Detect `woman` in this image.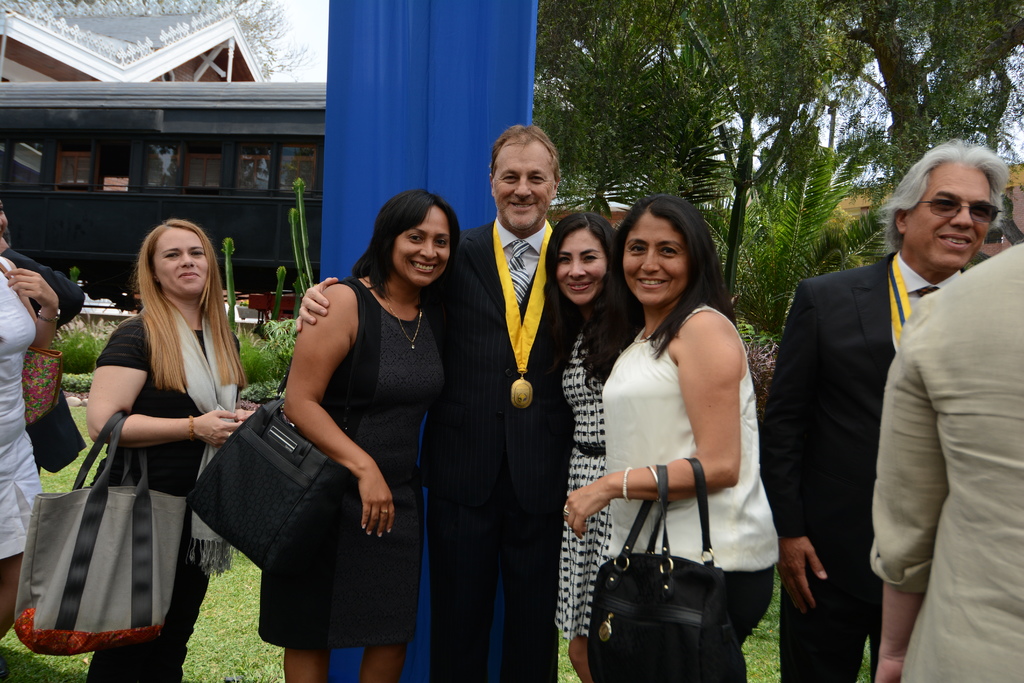
Detection: 86 215 256 682.
